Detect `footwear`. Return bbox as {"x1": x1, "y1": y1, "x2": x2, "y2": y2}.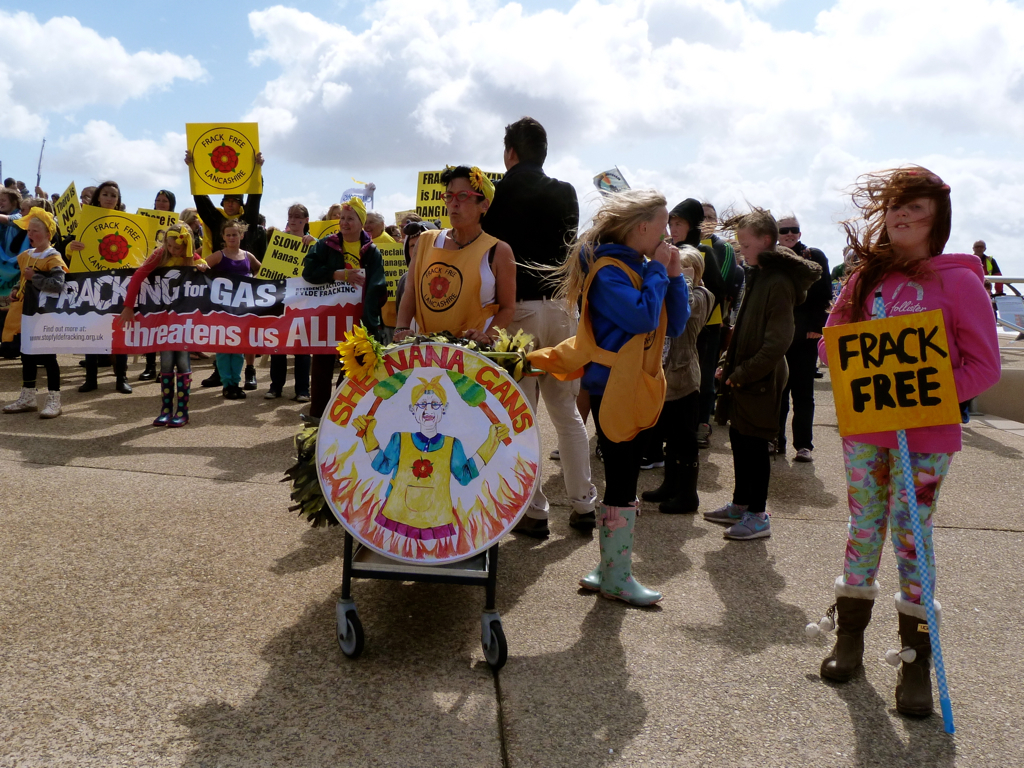
{"x1": 267, "y1": 386, "x2": 280, "y2": 395}.
